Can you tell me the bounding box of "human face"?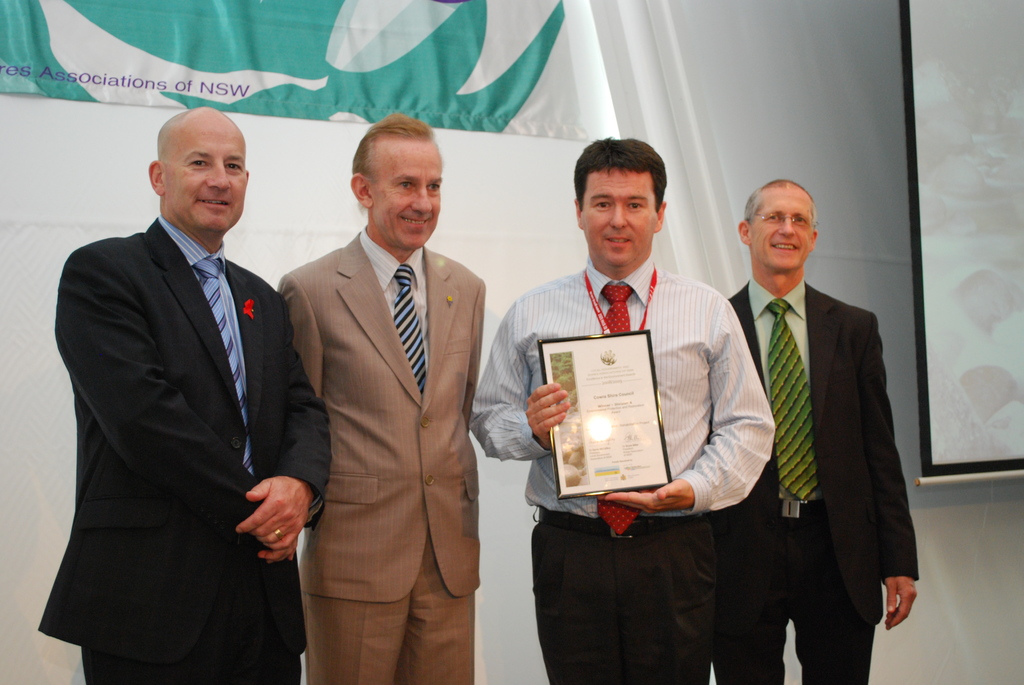
Rect(580, 161, 658, 269).
